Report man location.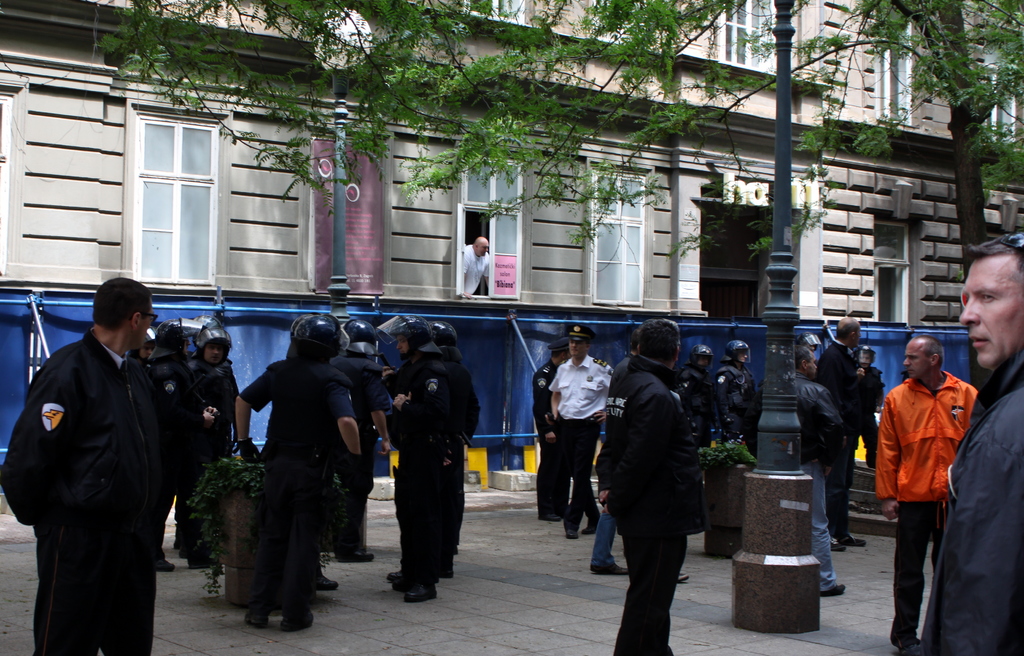
Report: 232, 319, 368, 626.
